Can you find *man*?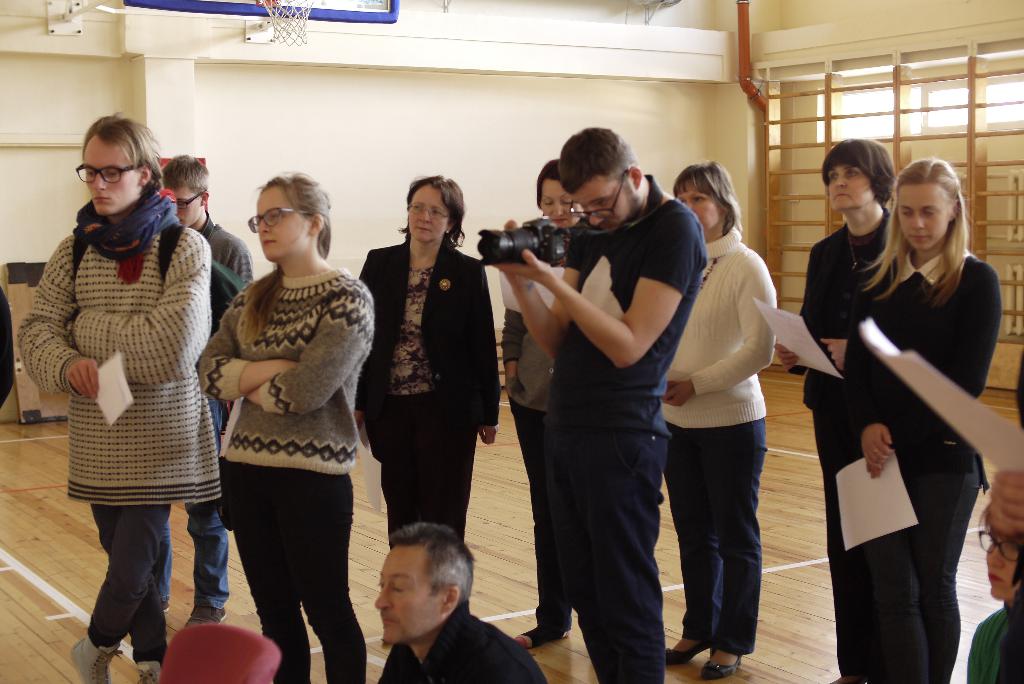
Yes, bounding box: detection(371, 518, 544, 683).
